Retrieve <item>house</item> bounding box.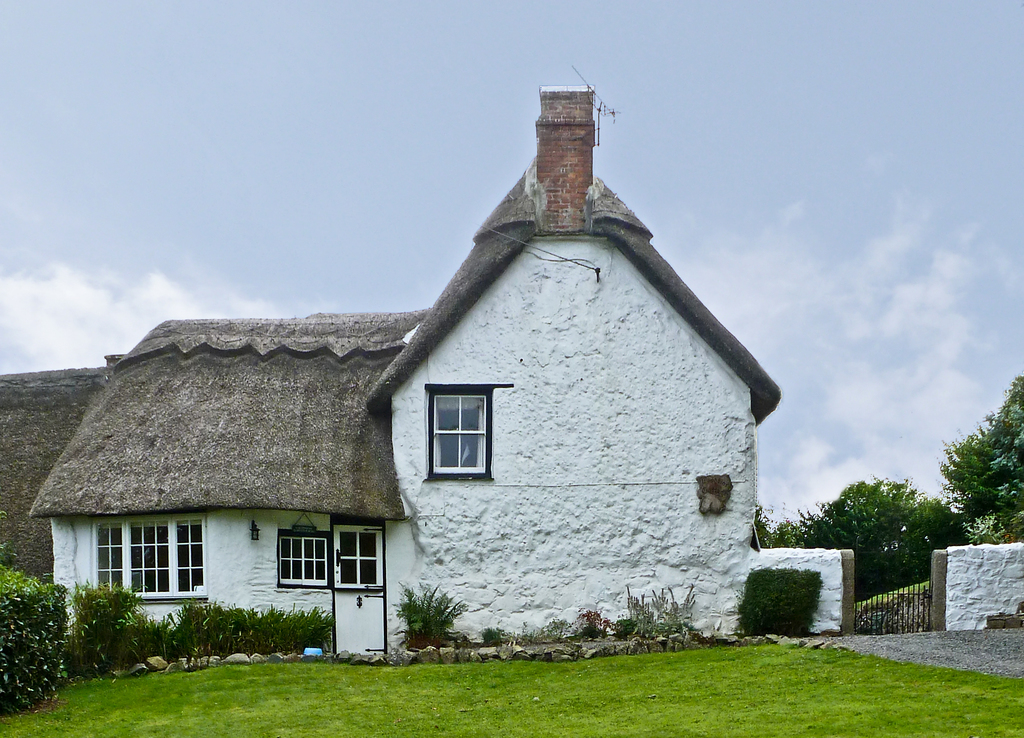
Bounding box: region(0, 361, 109, 591).
